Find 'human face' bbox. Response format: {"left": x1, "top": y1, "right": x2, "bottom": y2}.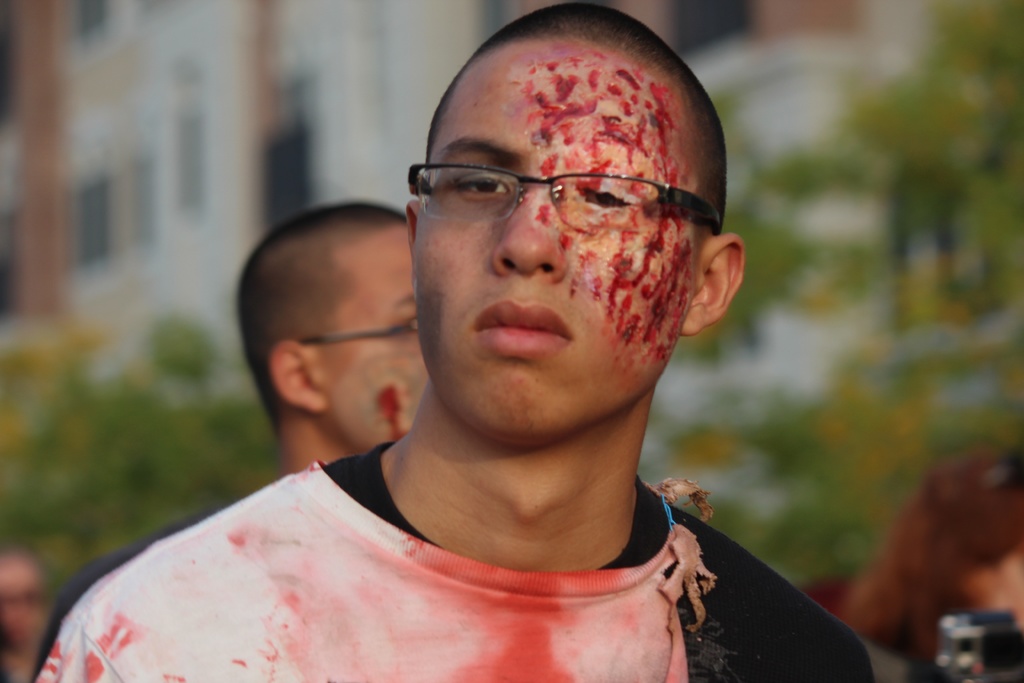
{"left": 419, "top": 38, "right": 695, "bottom": 440}.
